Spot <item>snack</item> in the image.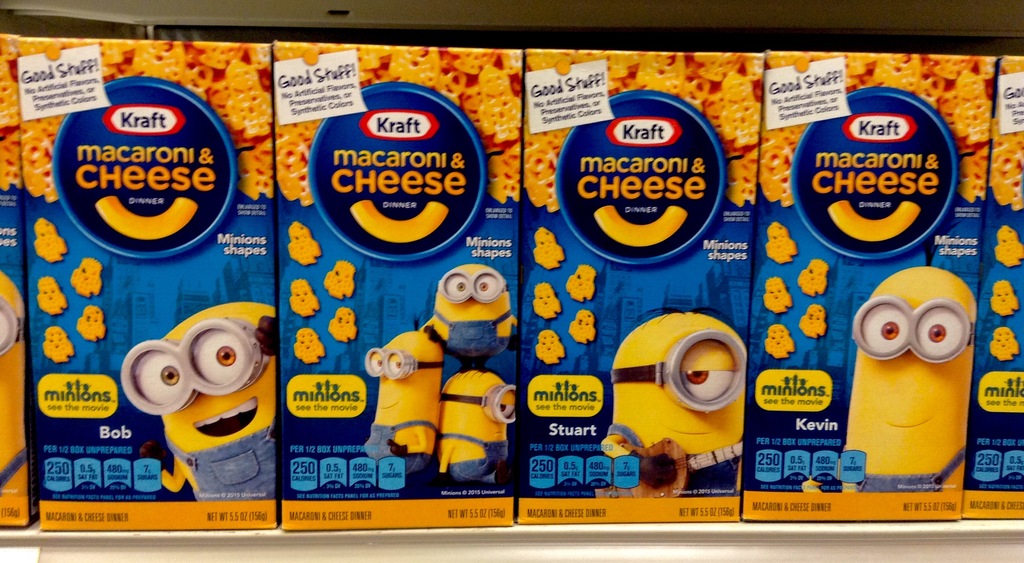
<item>snack</item> found at <bbox>76, 308, 105, 342</bbox>.
